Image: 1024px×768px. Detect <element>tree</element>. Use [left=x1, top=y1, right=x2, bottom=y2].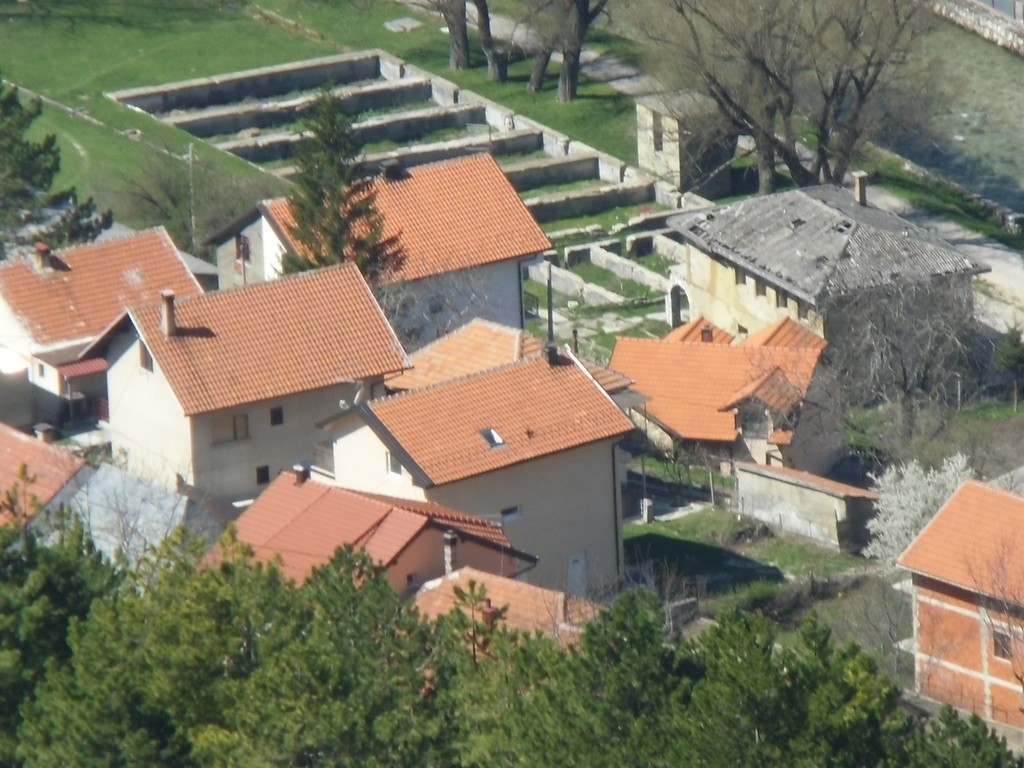
[left=111, top=141, right=269, bottom=260].
